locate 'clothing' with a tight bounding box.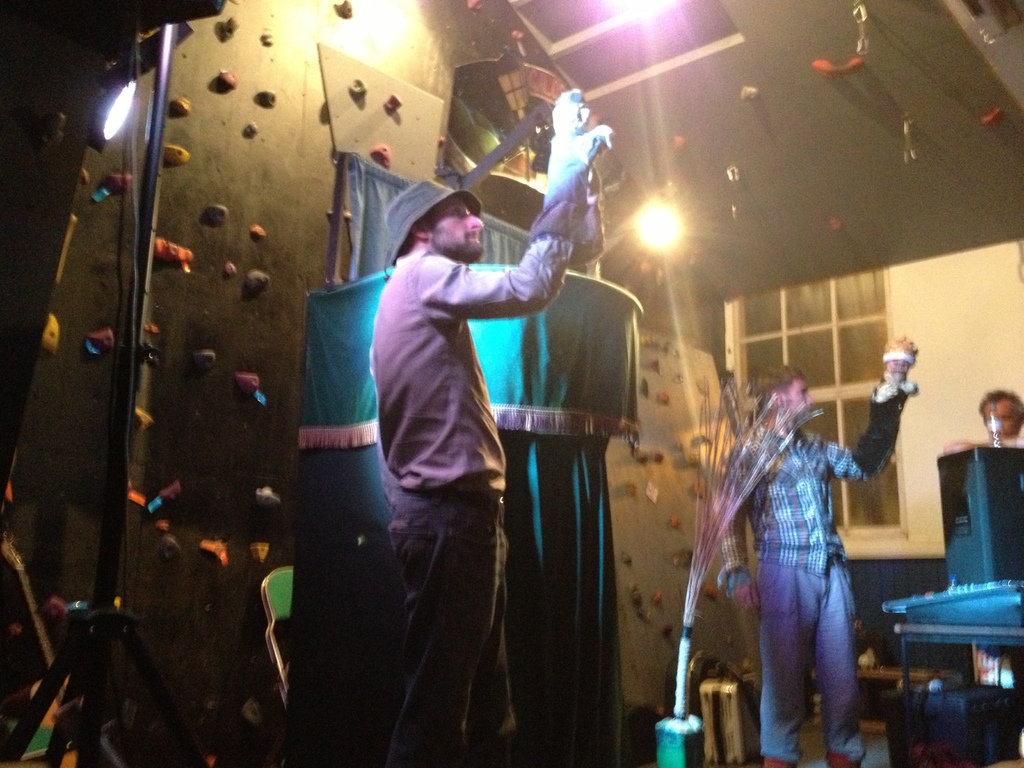
crop(372, 164, 589, 765).
